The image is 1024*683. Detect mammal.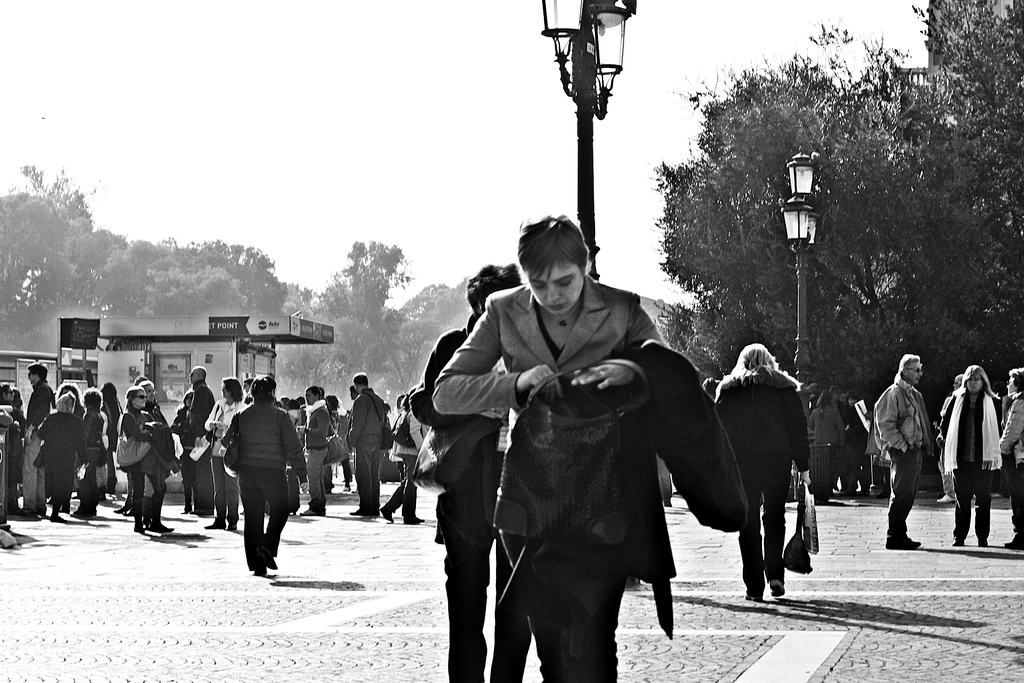
Detection: (left=411, top=260, right=527, bottom=680).
